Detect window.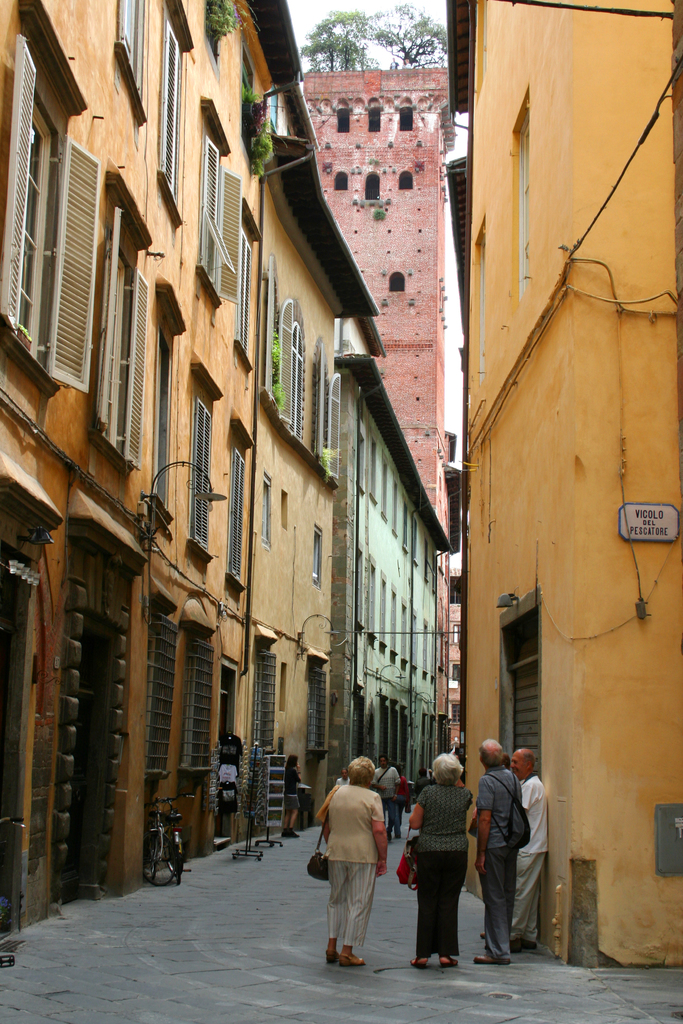
Detected at Rect(190, 399, 215, 560).
